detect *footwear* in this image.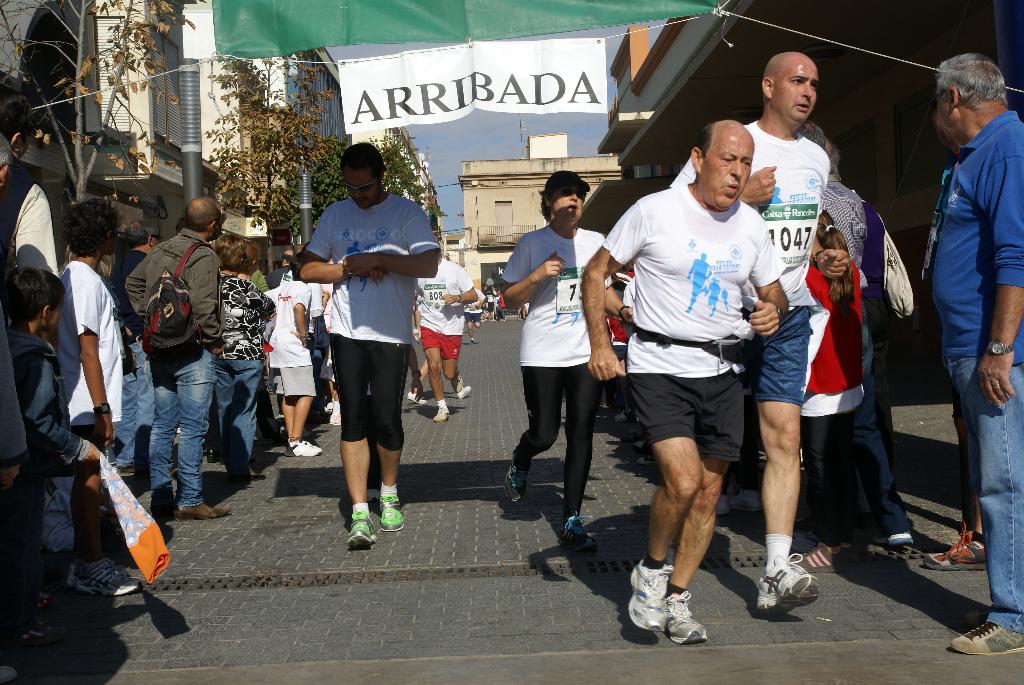
Detection: [431, 407, 451, 423].
